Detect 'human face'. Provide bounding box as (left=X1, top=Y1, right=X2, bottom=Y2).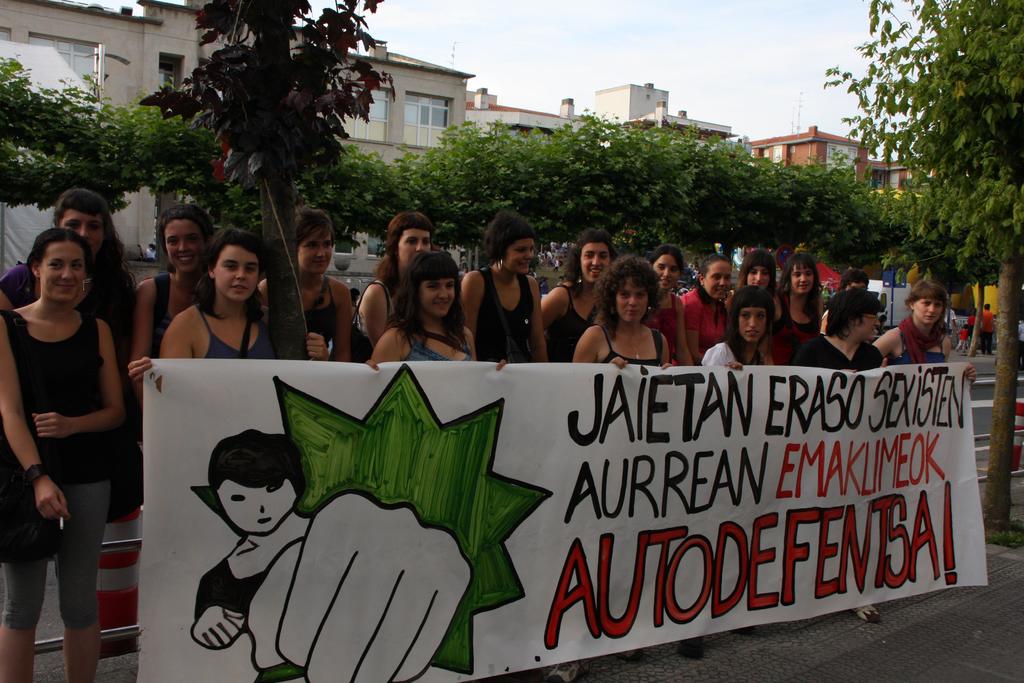
(left=63, top=213, right=106, bottom=256).
